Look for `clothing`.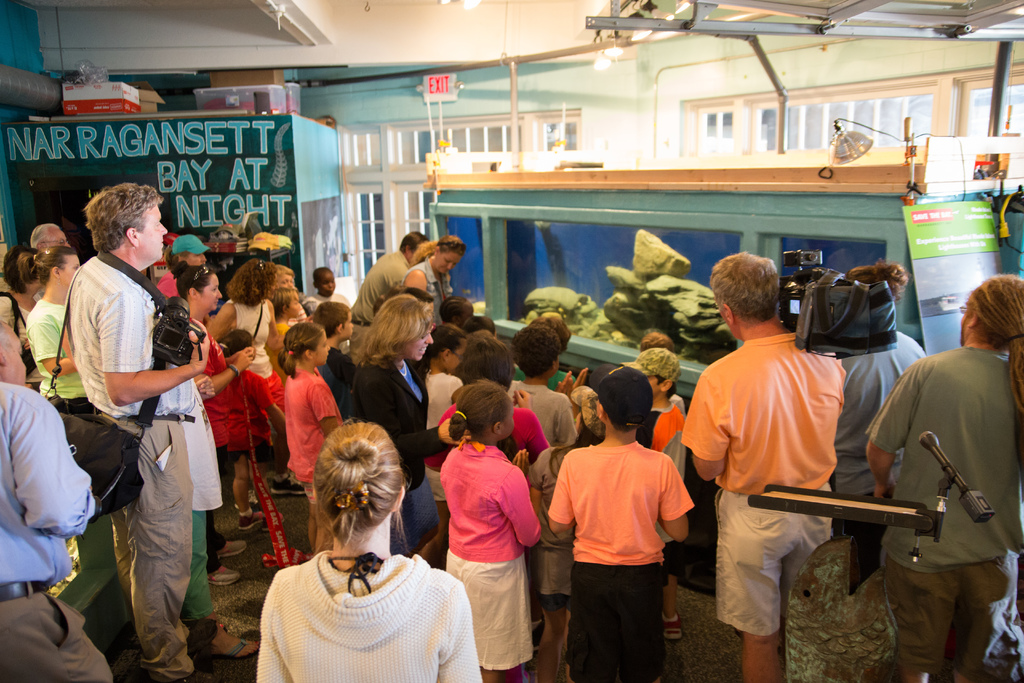
Found: 218 293 291 409.
